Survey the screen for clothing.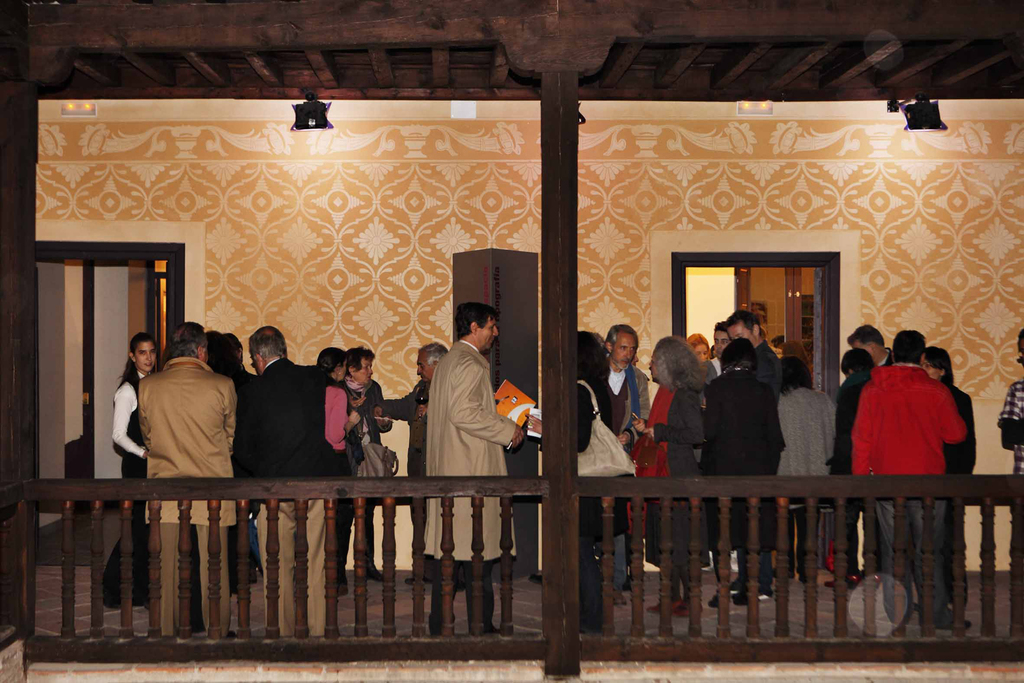
Survey found: Rect(337, 377, 391, 577).
